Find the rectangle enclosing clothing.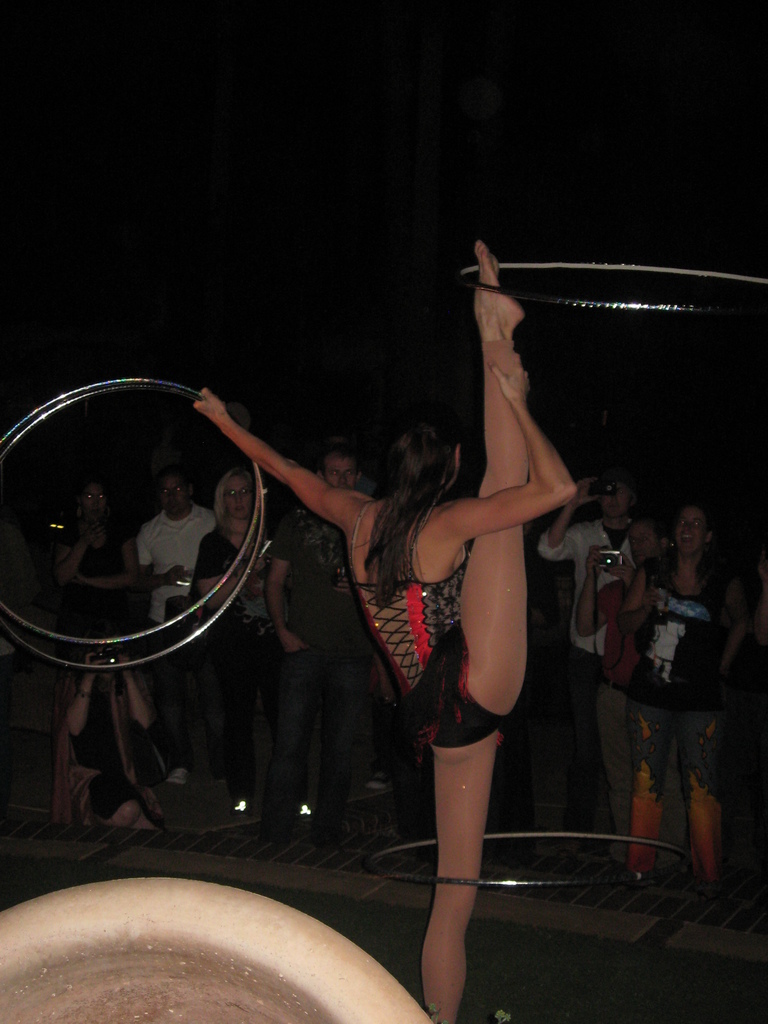
BBox(529, 524, 622, 801).
